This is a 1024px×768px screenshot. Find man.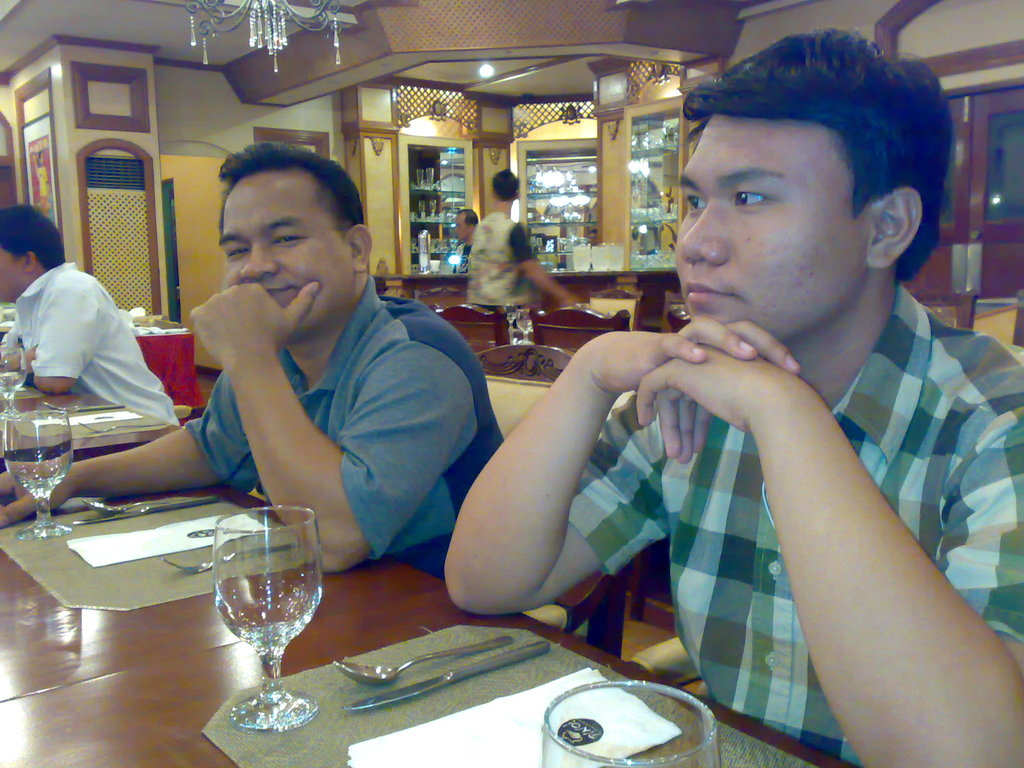
Bounding box: {"x1": 0, "y1": 202, "x2": 183, "y2": 426}.
